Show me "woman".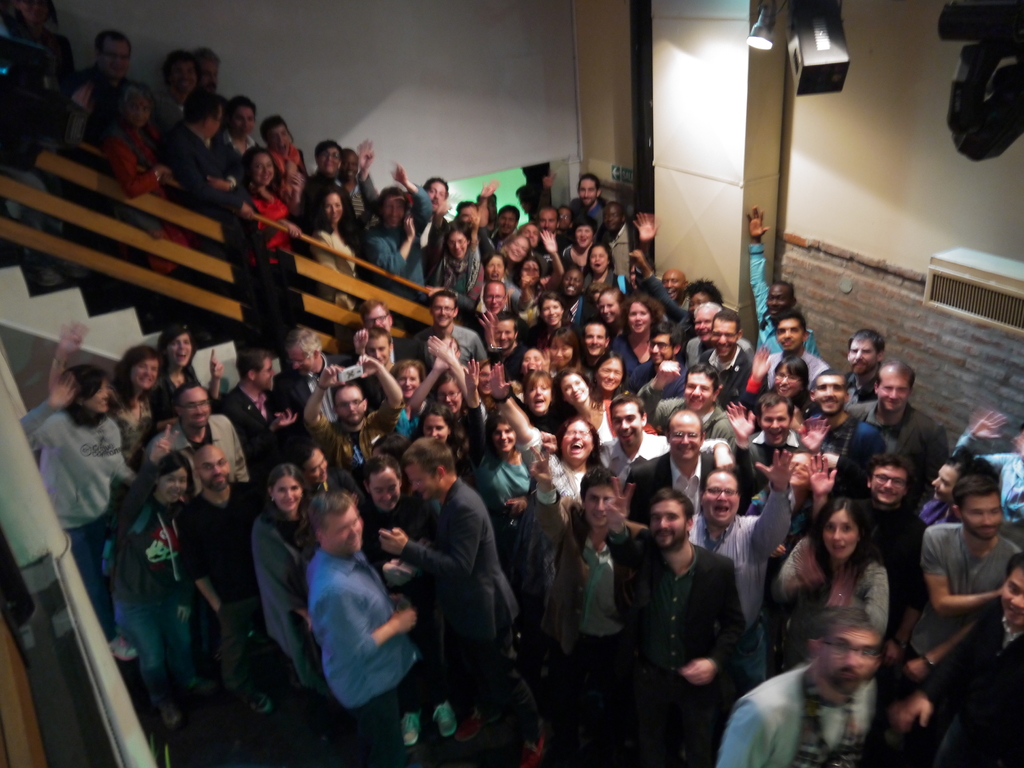
"woman" is here: detection(150, 317, 239, 437).
